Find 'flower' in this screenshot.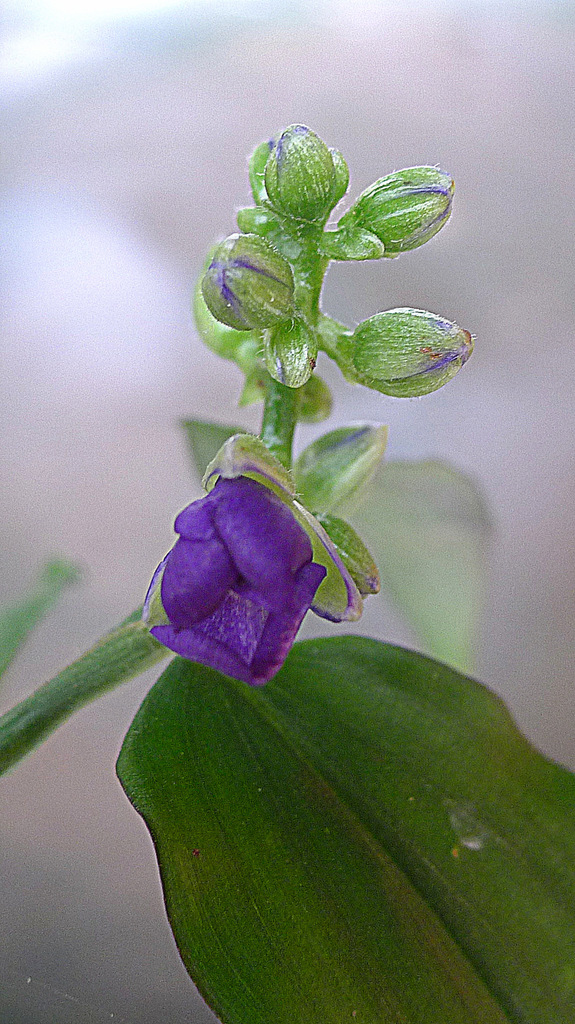
The bounding box for 'flower' is select_region(354, 305, 475, 403).
